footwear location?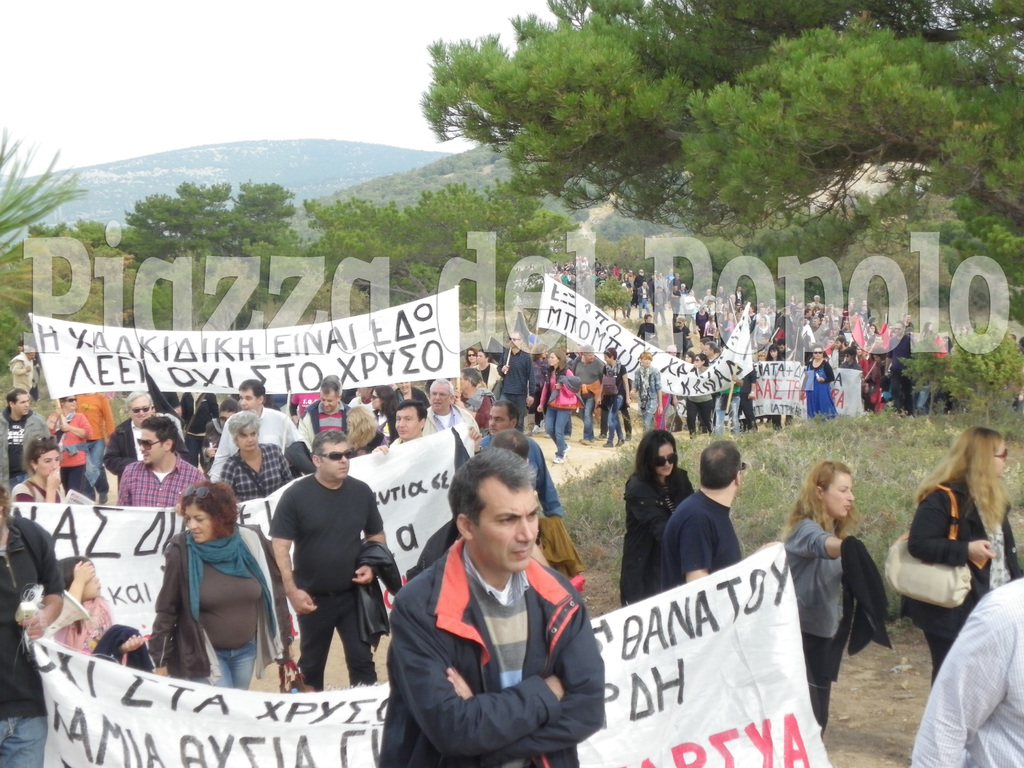
{"x1": 614, "y1": 436, "x2": 625, "y2": 447}
